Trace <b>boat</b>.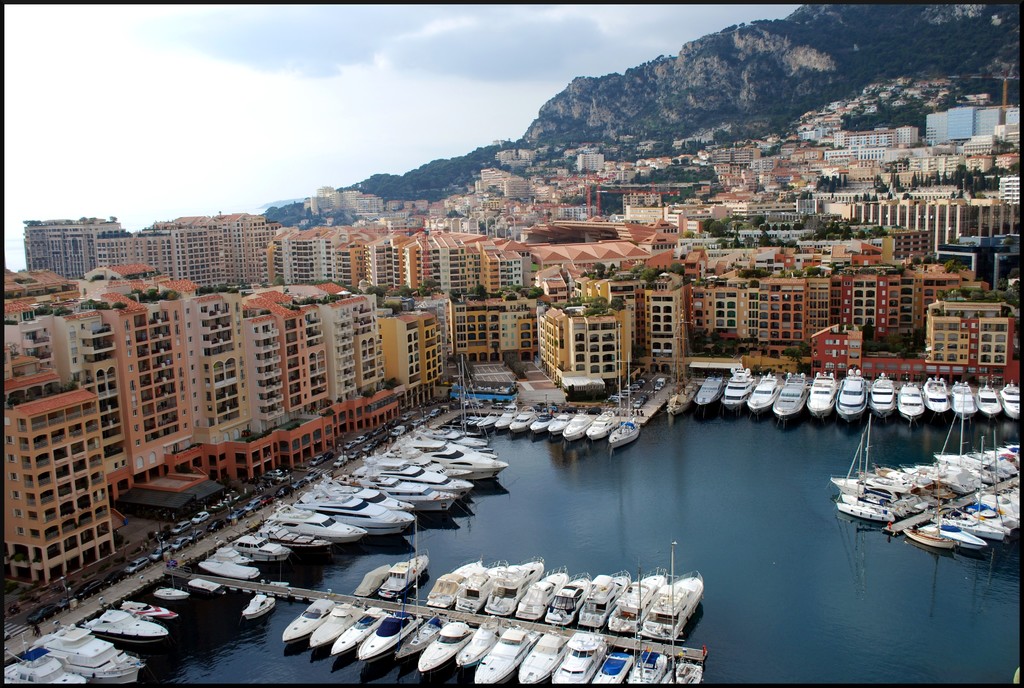
Traced to region(867, 372, 892, 410).
